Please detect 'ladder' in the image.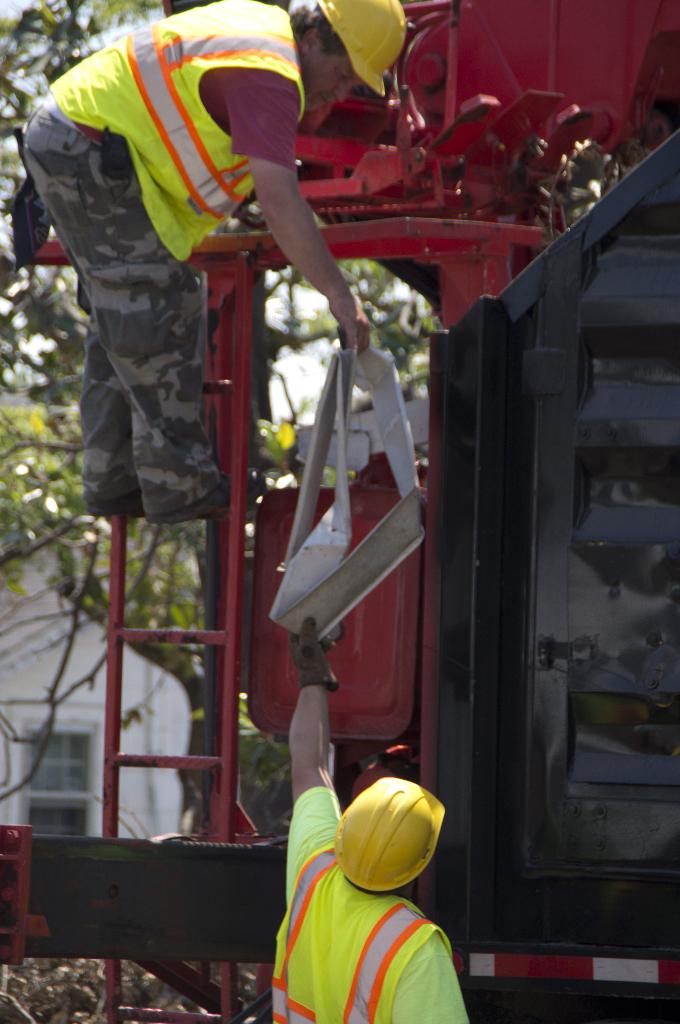
<bbox>109, 243, 255, 1023</bbox>.
